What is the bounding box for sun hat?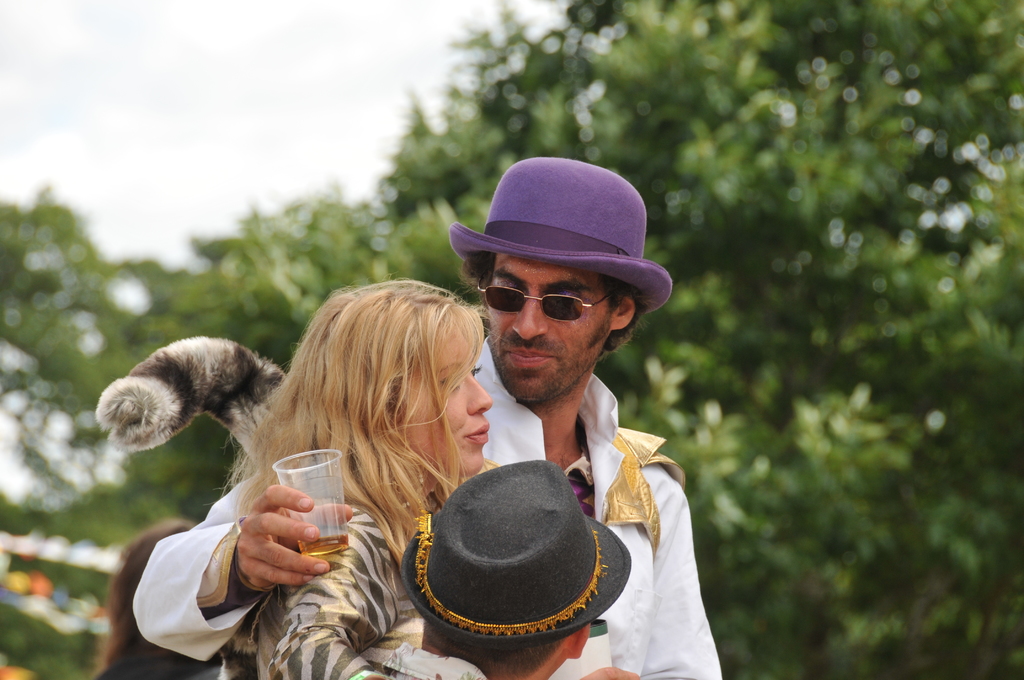
left=451, top=153, right=674, bottom=329.
